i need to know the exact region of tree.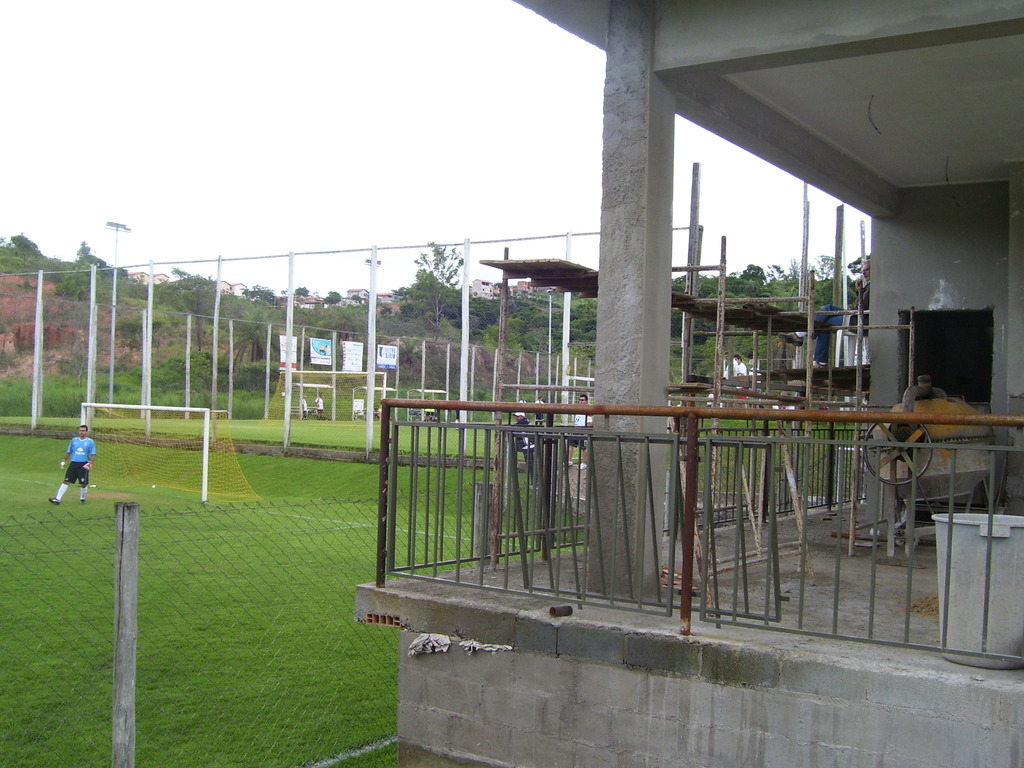
Region: box=[378, 303, 395, 317].
